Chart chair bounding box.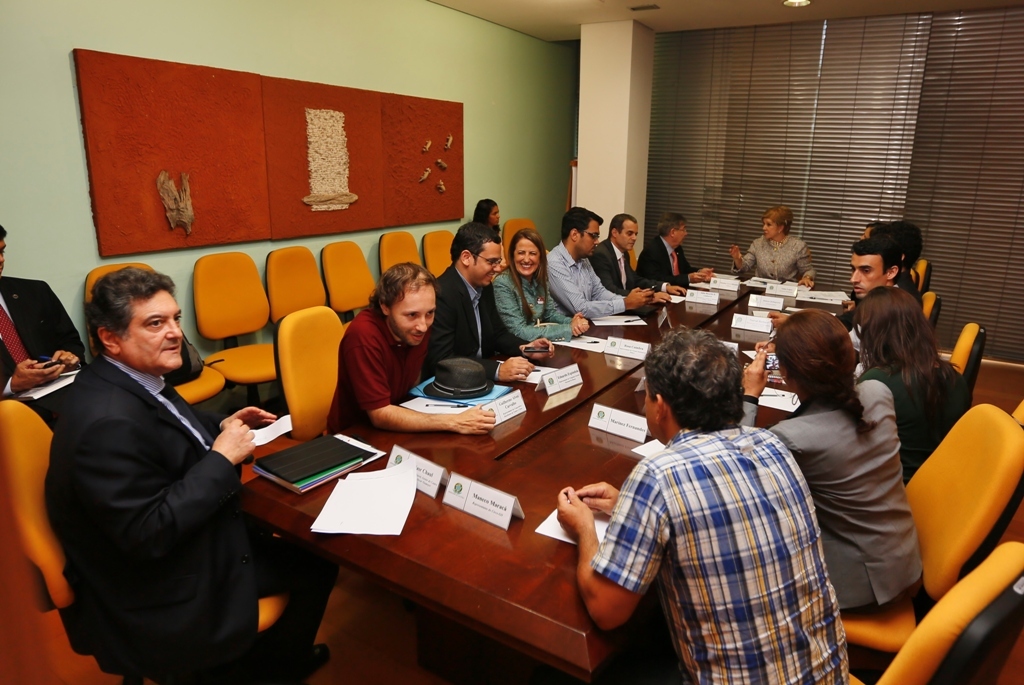
Charted: pyautogui.locateOnScreen(273, 309, 359, 446).
